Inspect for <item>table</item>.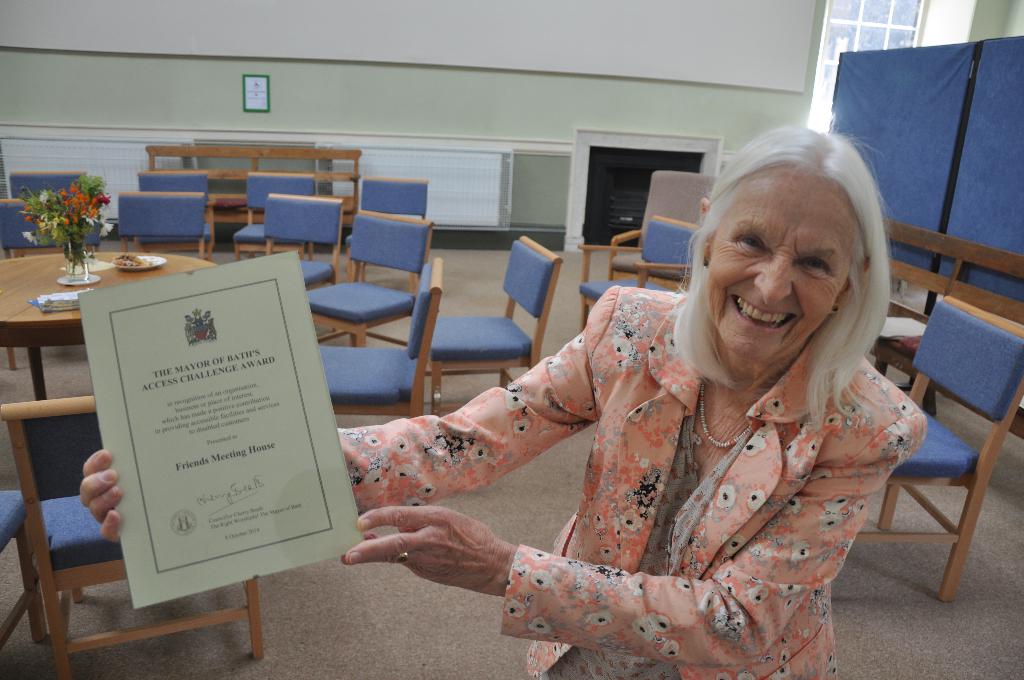
Inspection: [x1=0, y1=251, x2=219, y2=401].
